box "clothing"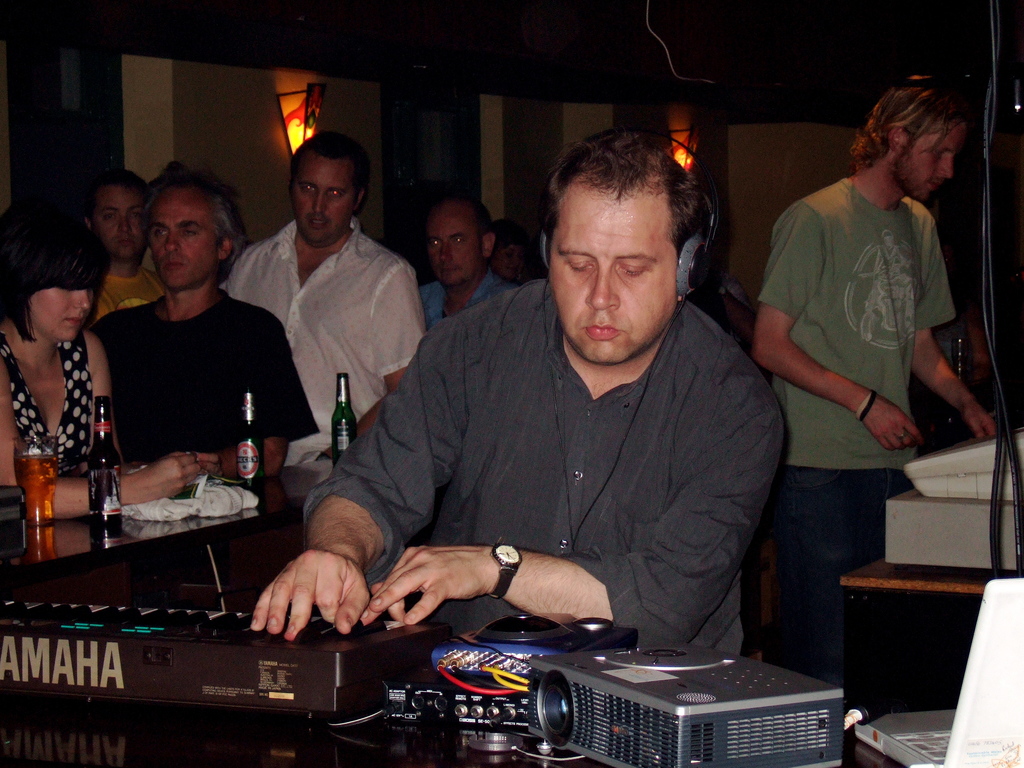
[411,262,514,322]
